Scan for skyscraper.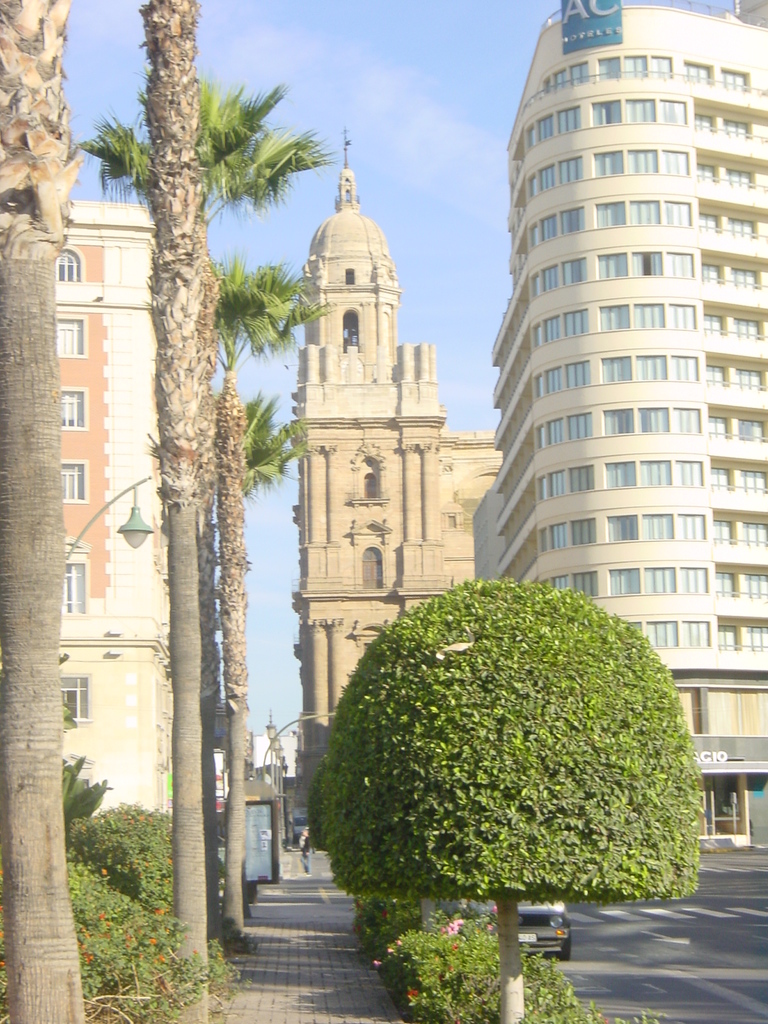
Scan result: rect(292, 129, 488, 810).
